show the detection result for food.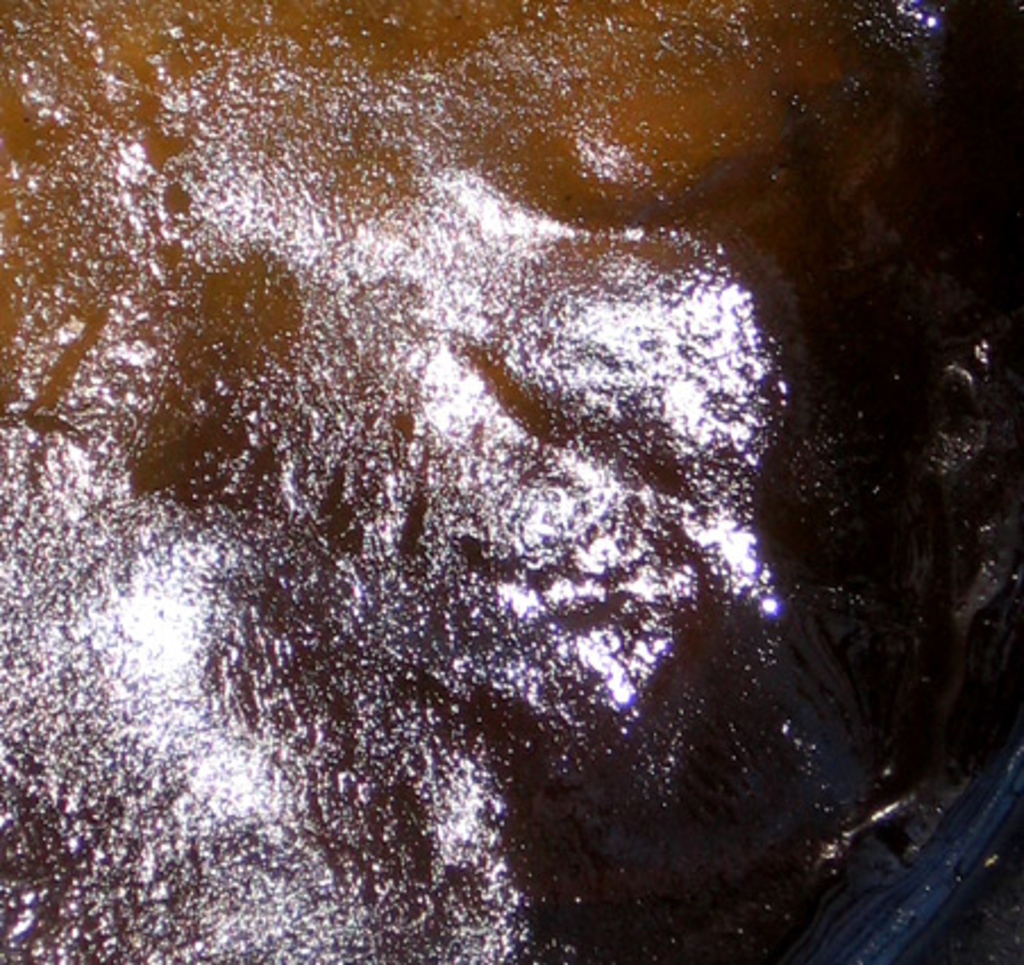
region(0, 0, 1022, 963).
